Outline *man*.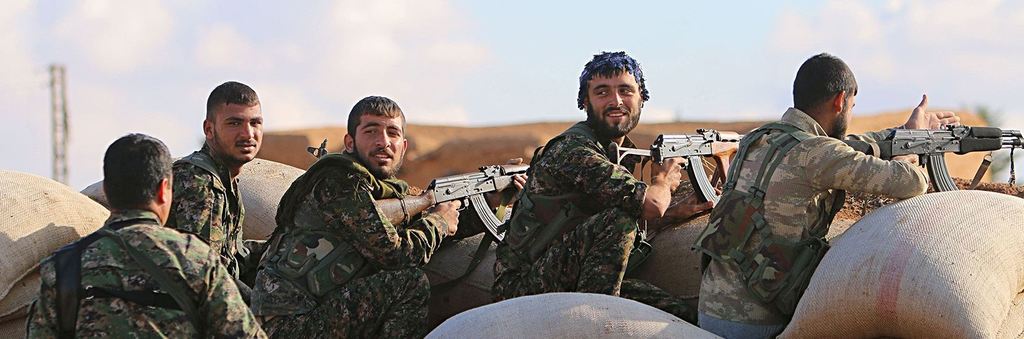
Outline: (x1=252, y1=91, x2=465, y2=338).
